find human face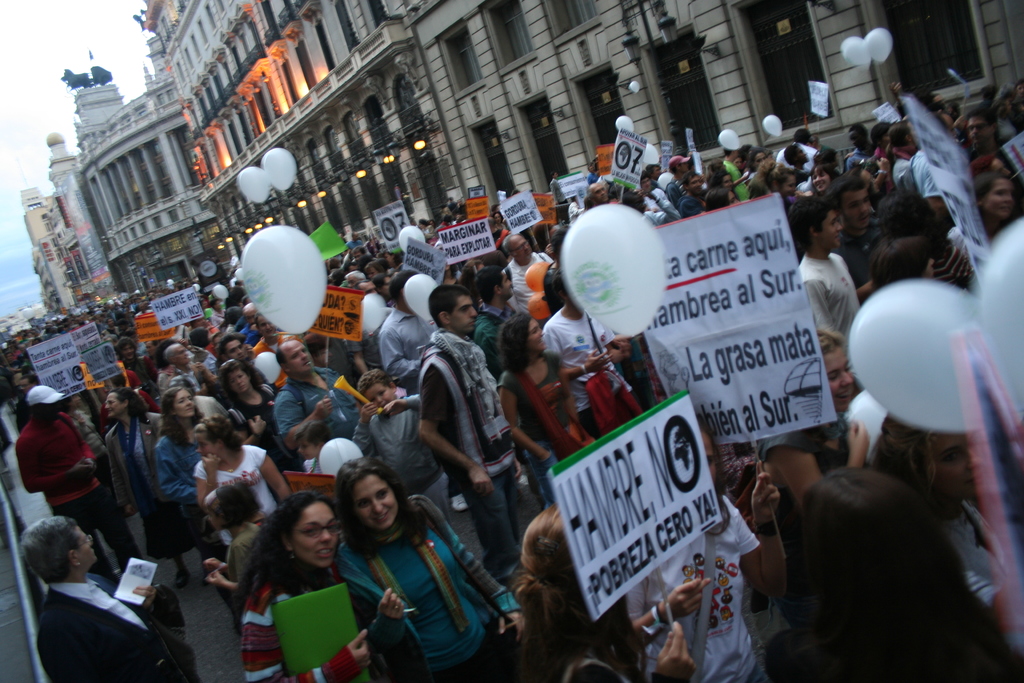
BBox(845, 193, 874, 228)
